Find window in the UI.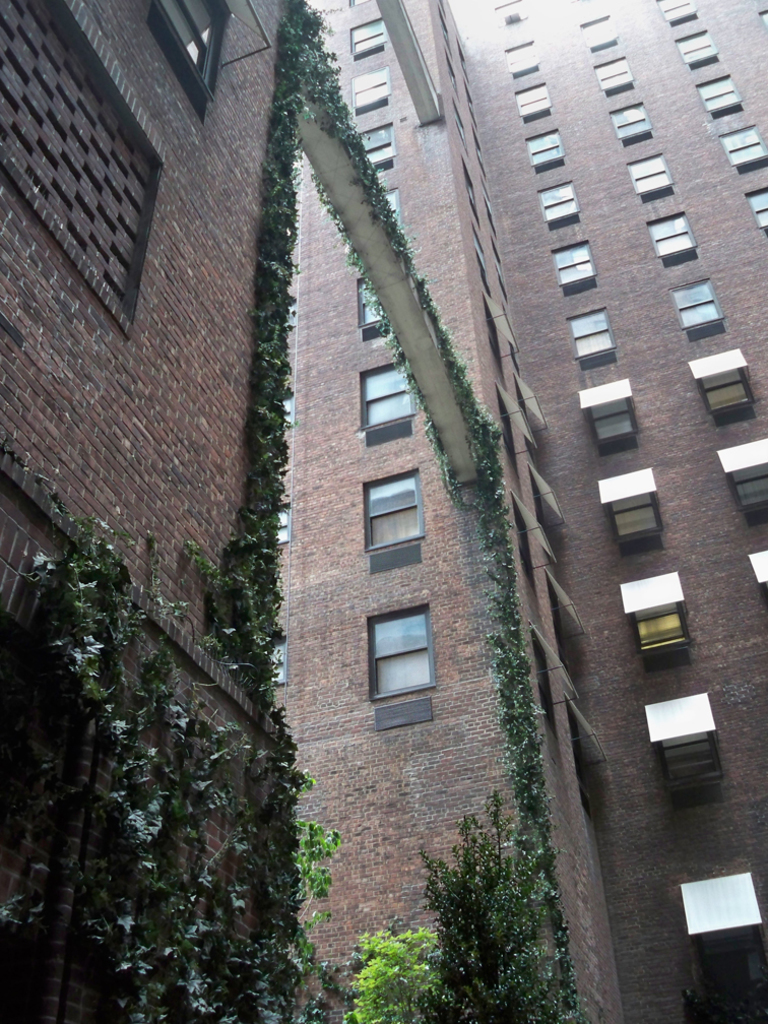
UI element at select_region(669, 276, 724, 329).
